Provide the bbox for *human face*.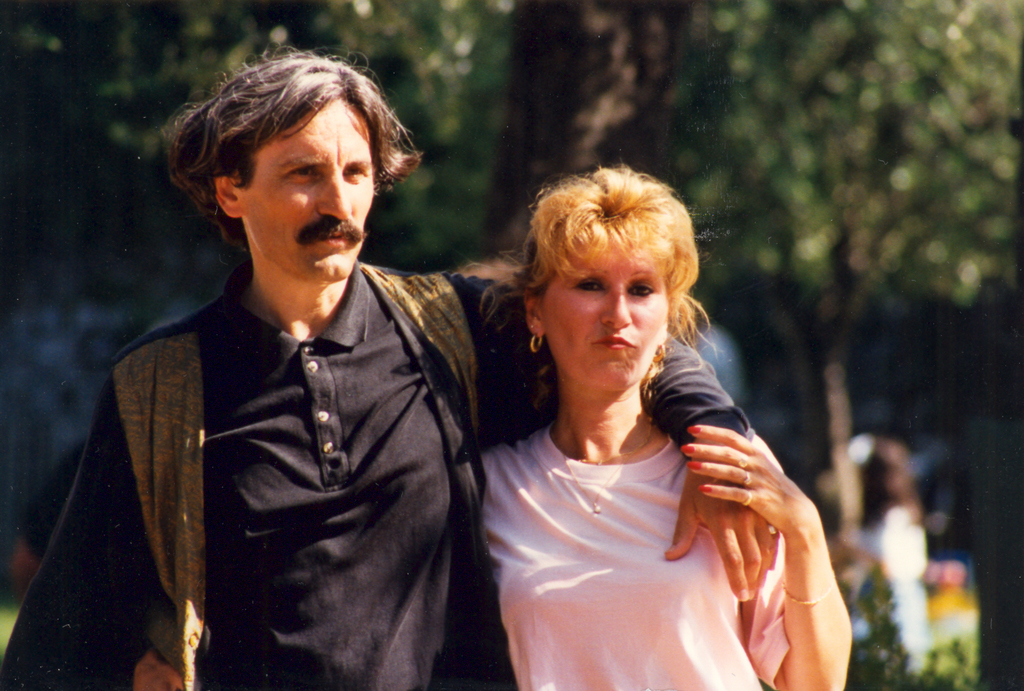
bbox=(542, 257, 669, 393).
